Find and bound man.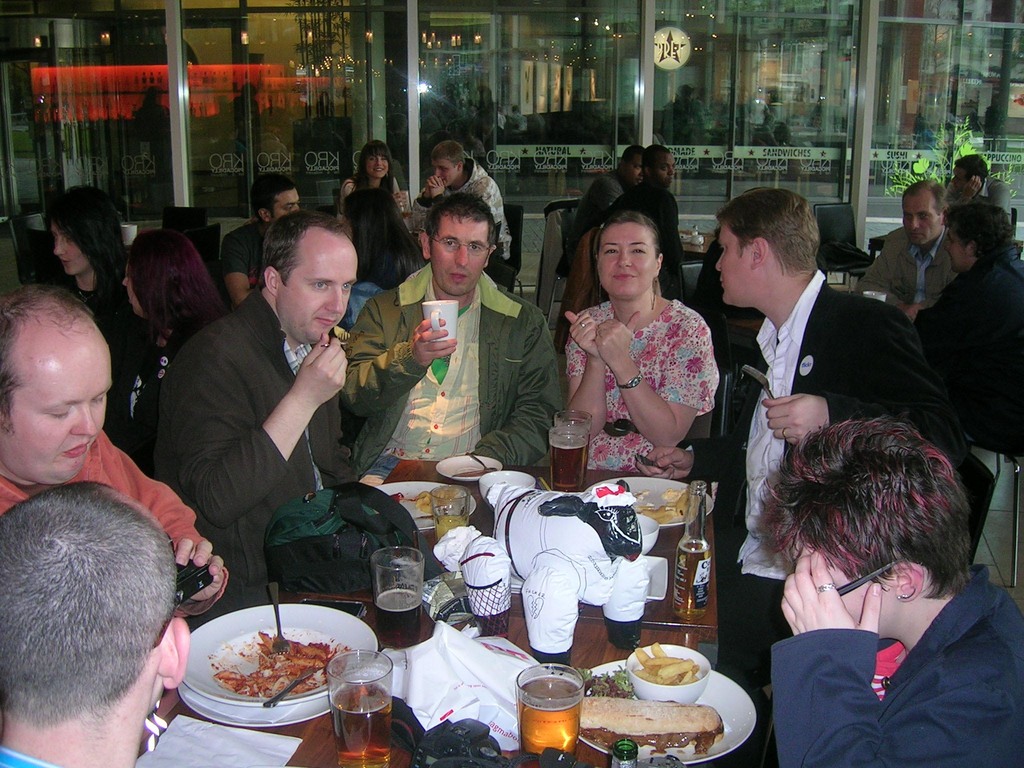
Bound: BBox(144, 214, 385, 628).
